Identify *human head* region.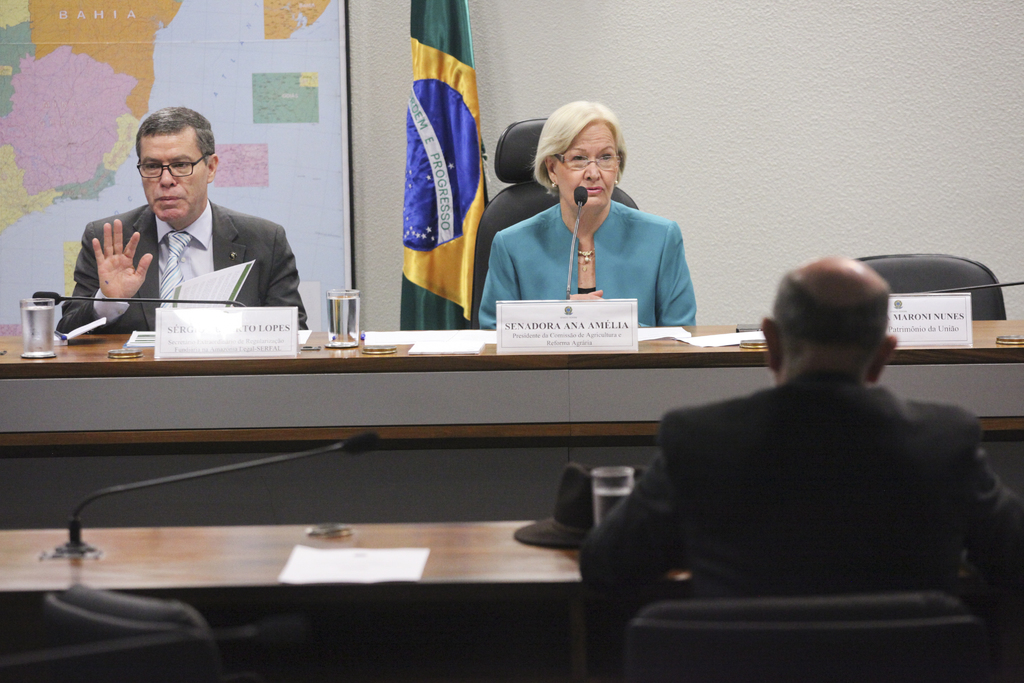
Region: region(762, 252, 897, 383).
